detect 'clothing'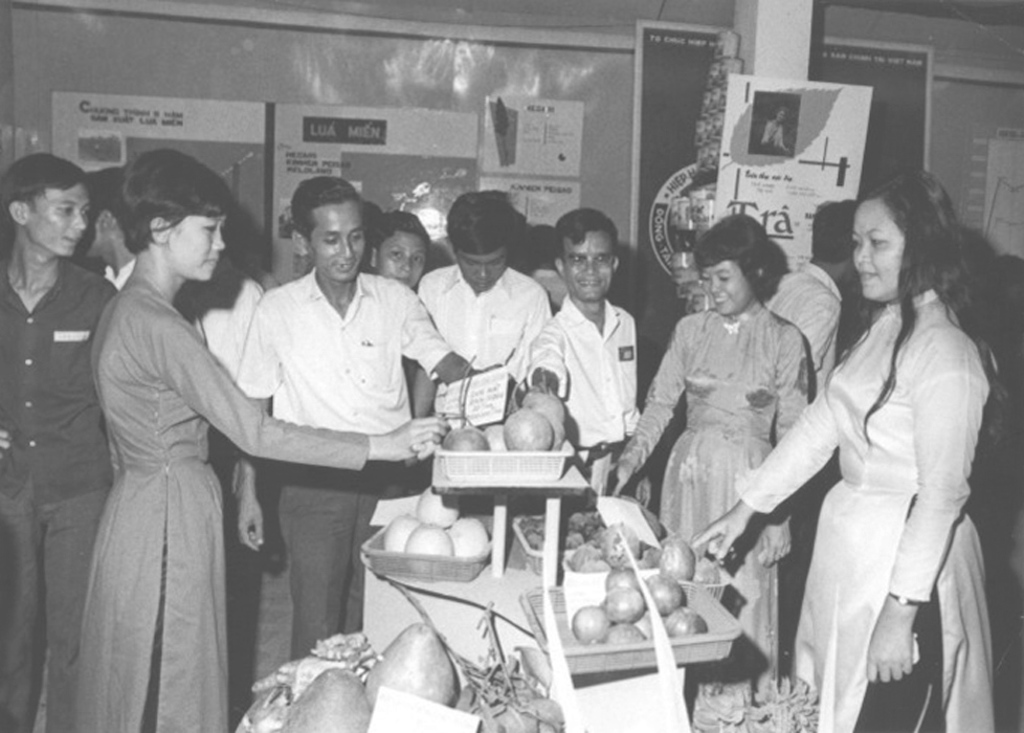
x1=779 y1=237 x2=993 y2=719
